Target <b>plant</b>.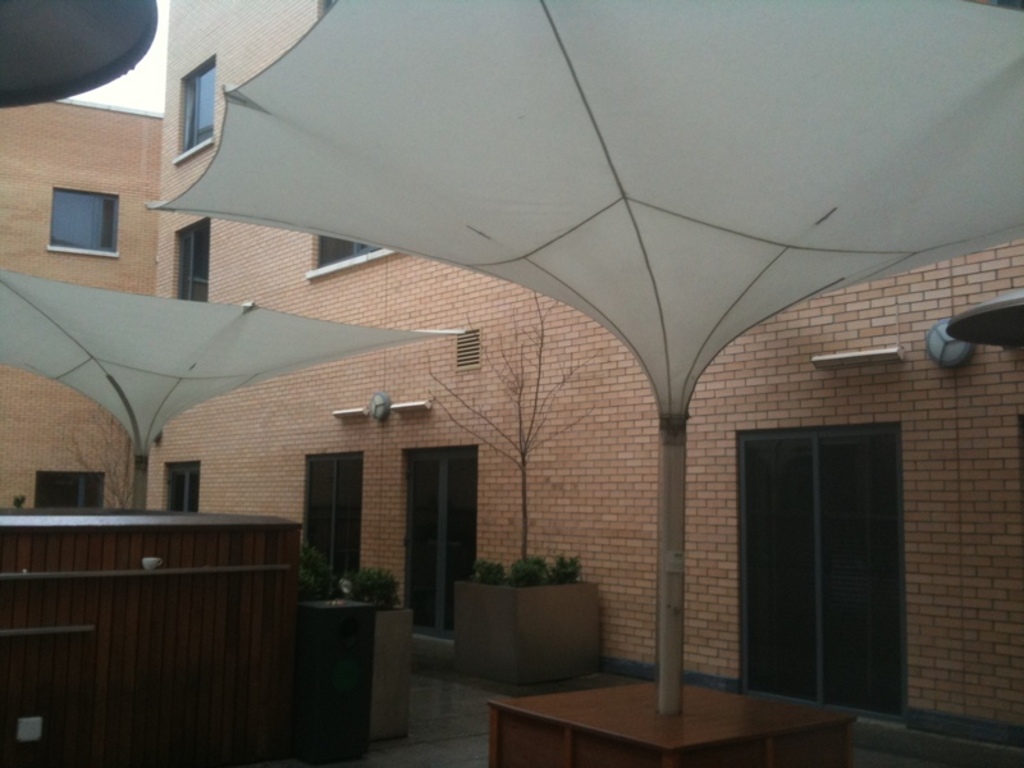
Target region: 479,559,504,589.
